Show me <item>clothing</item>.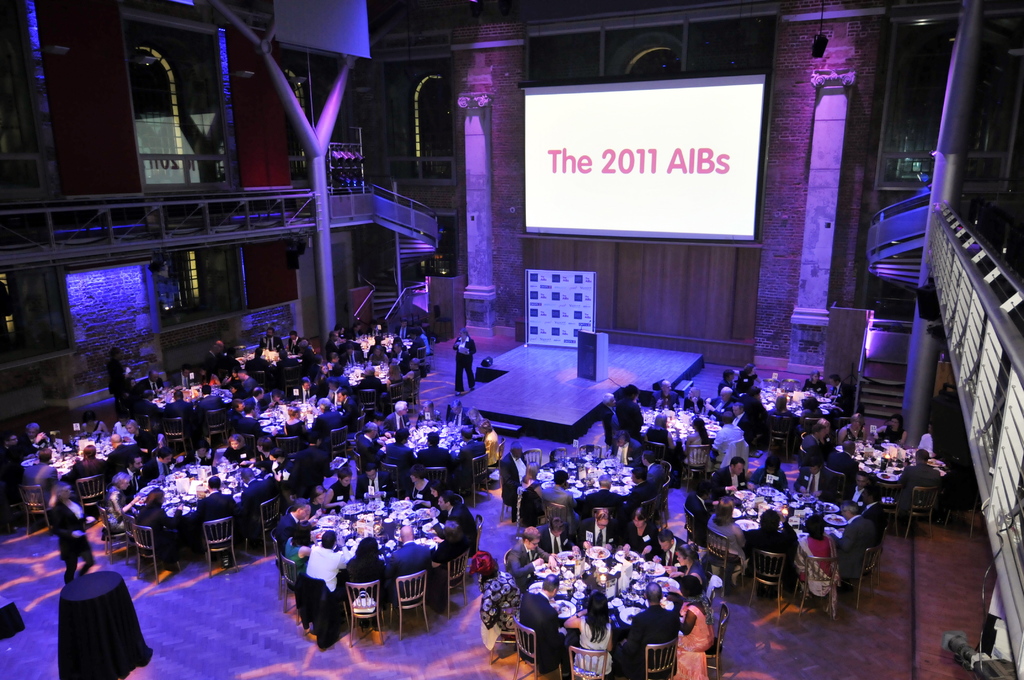
<item>clothing</item> is here: (left=621, top=603, right=681, bottom=674).
